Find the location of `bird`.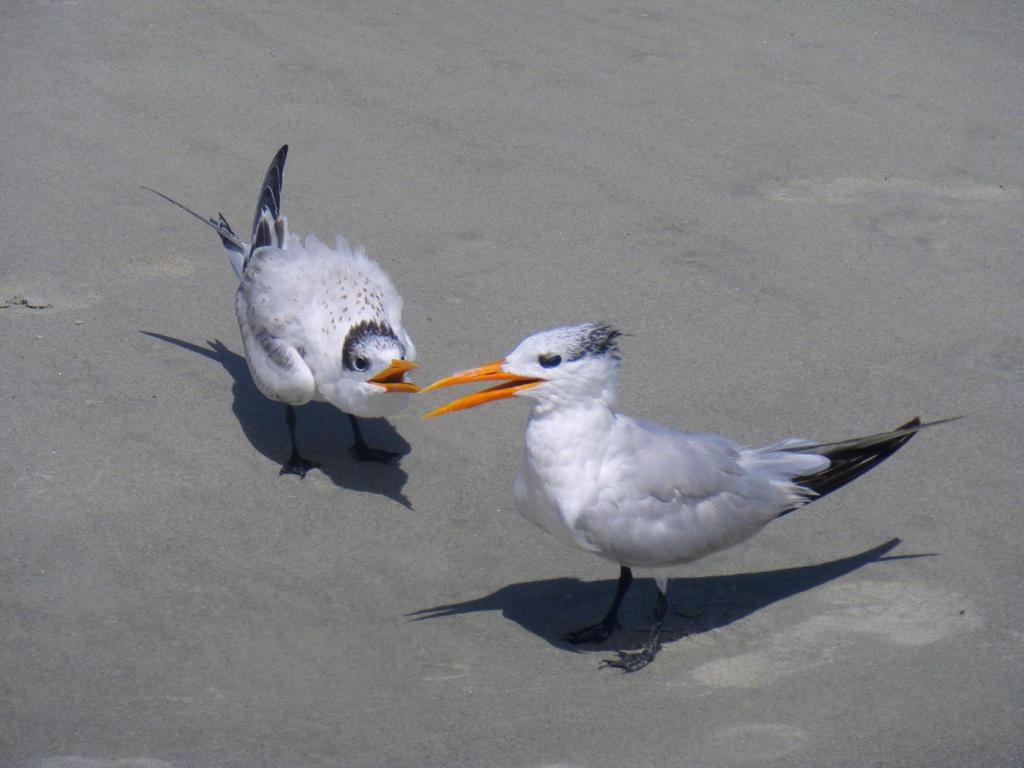
Location: <region>141, 146, 417, 481</region>.
